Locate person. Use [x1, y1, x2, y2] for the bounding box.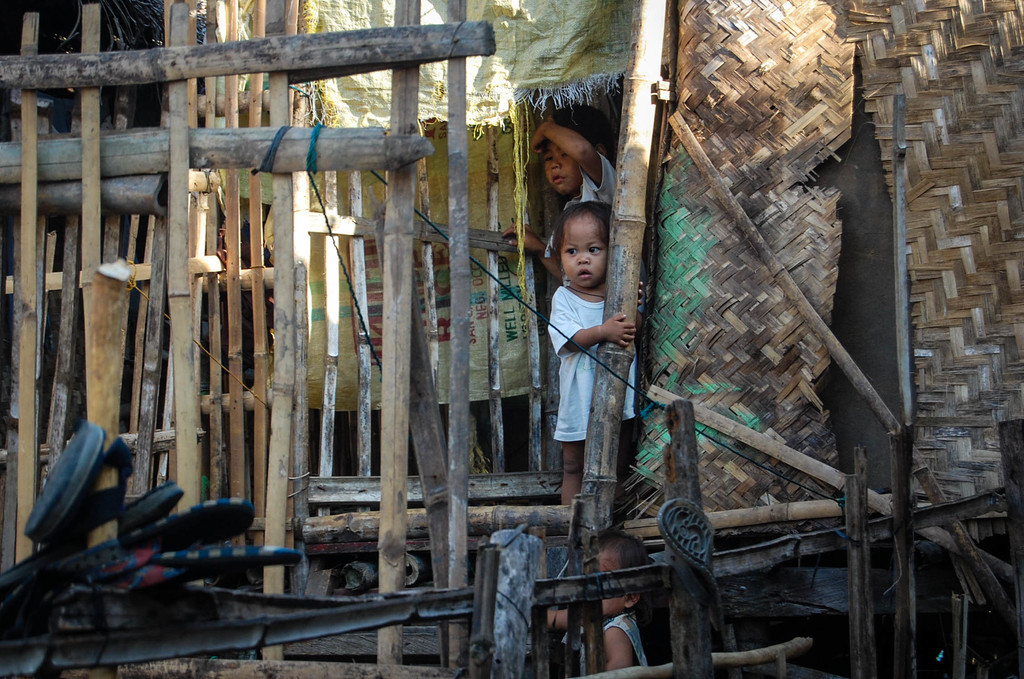
[500, 104, 646, 446].
